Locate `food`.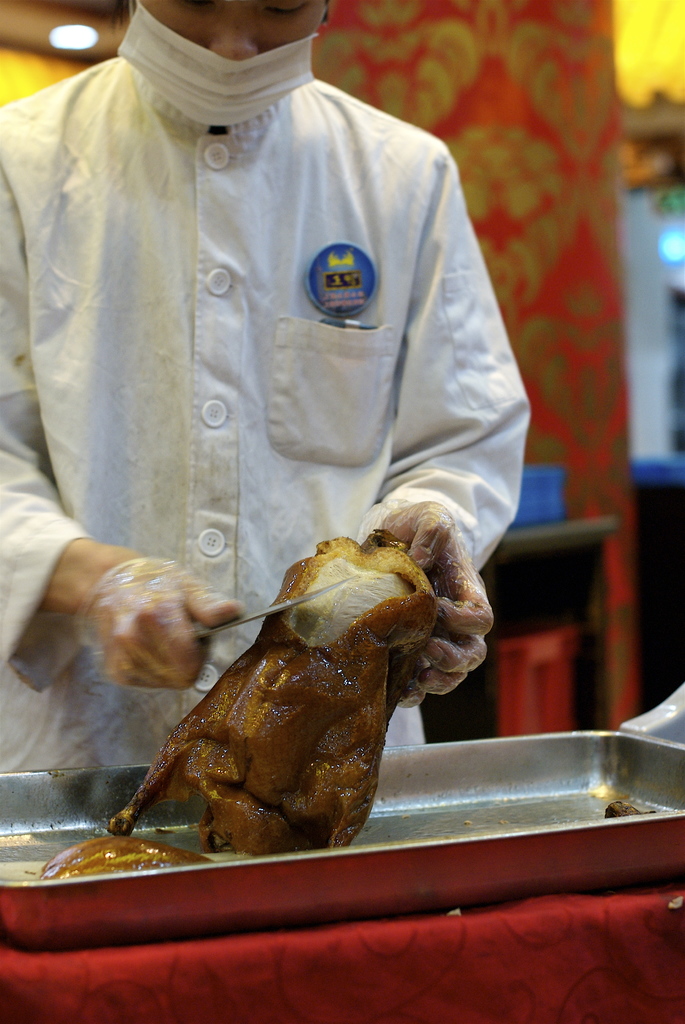
Bounding box: (x1=39, y1=836, x2=200, y2=886).
